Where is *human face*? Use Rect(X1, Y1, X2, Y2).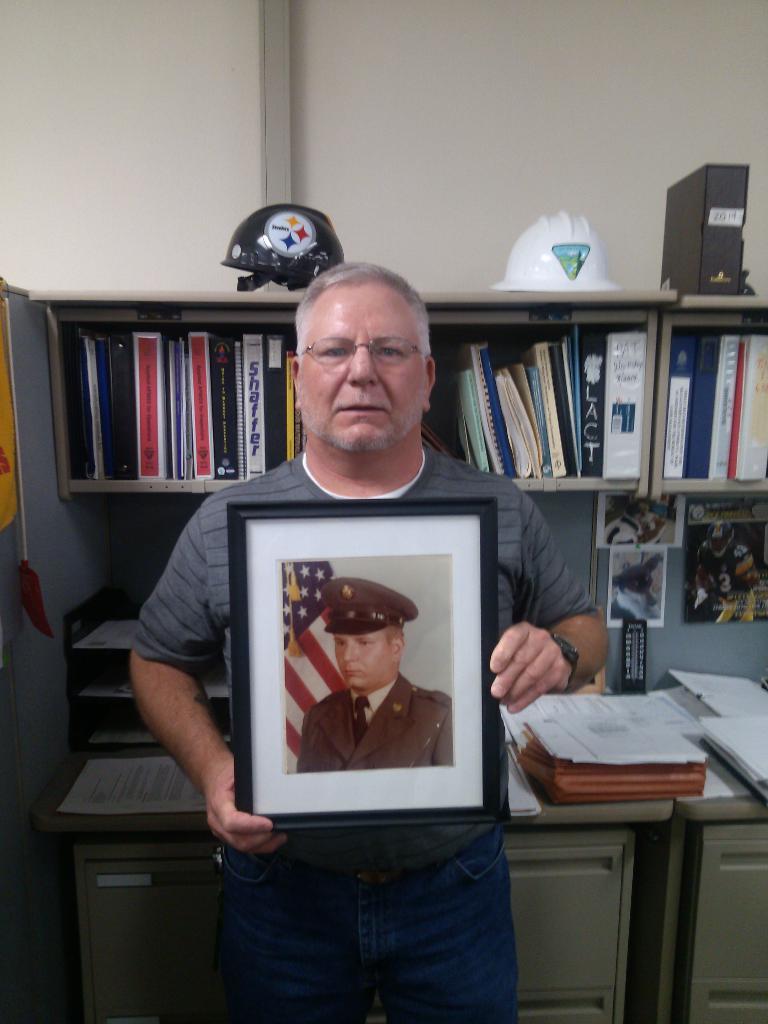
Rect(335, 626, 389, 696).
